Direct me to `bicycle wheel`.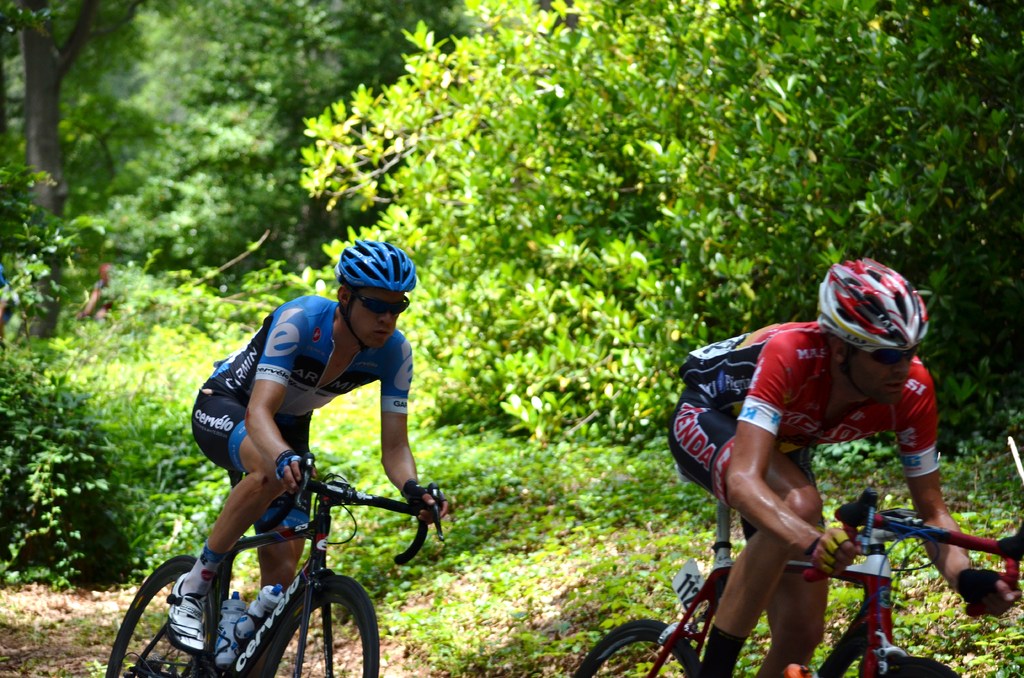
Direction: [x1=228, y1=566, x2=378, y2=674].
